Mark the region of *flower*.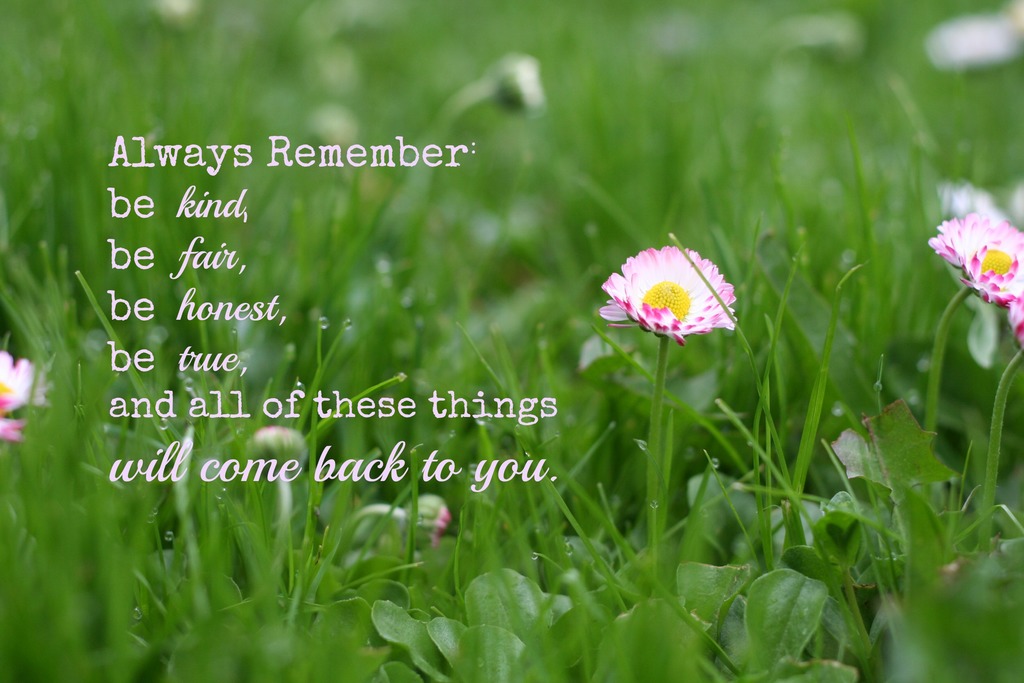
Region: 608 241 743 347.
